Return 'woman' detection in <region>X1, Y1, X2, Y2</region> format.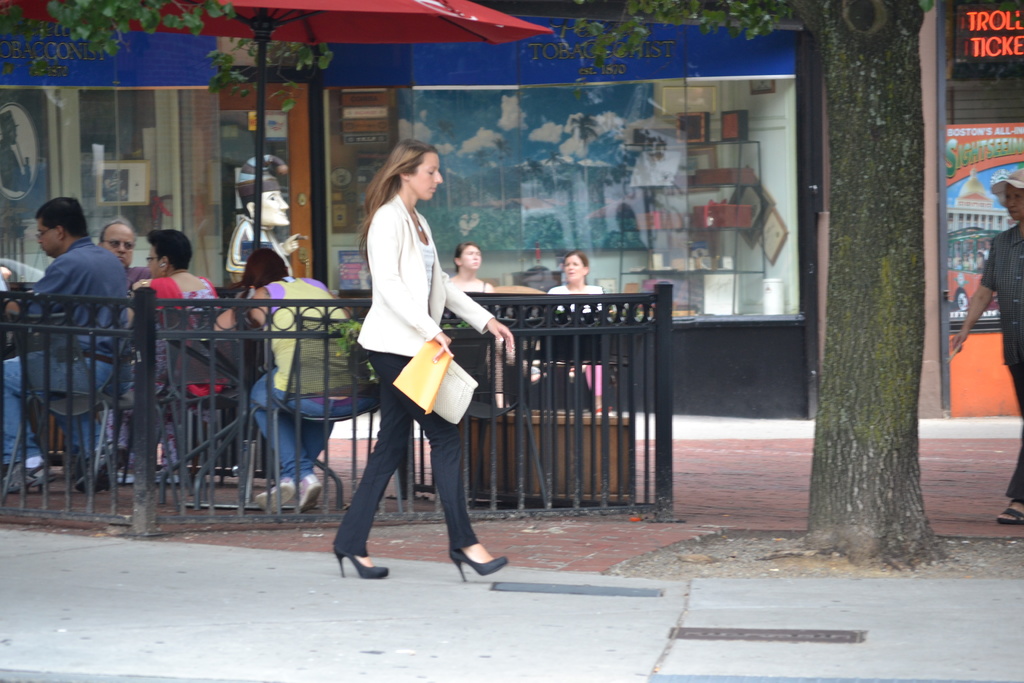
<region>335, 142, 520, 580</region>.
